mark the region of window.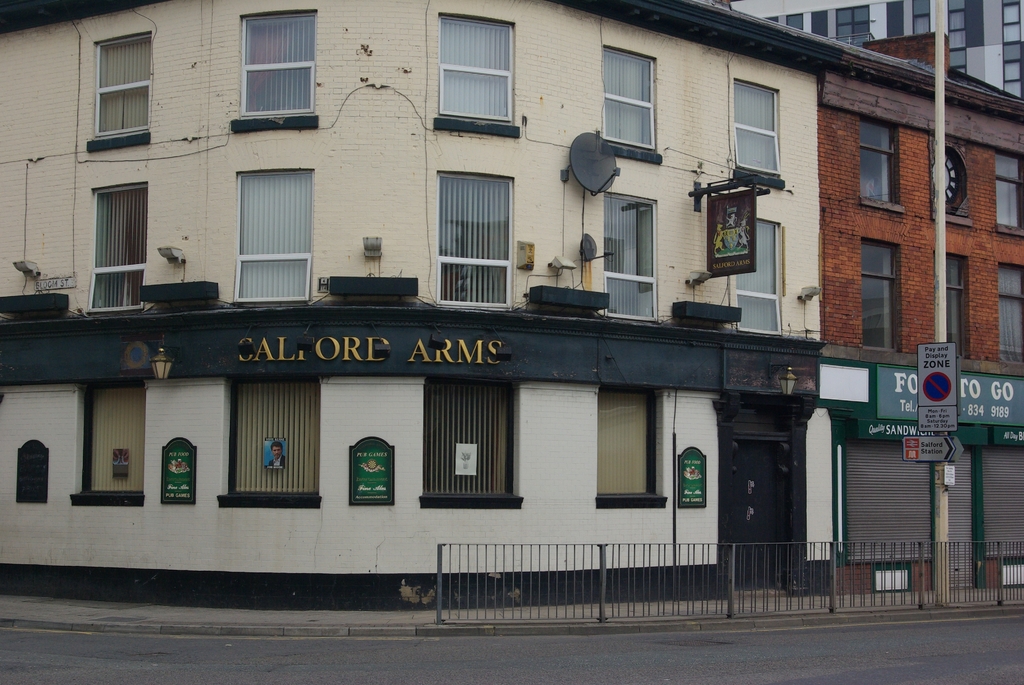
Region: (x1=77, y1=382, x2=143, y2=506).
